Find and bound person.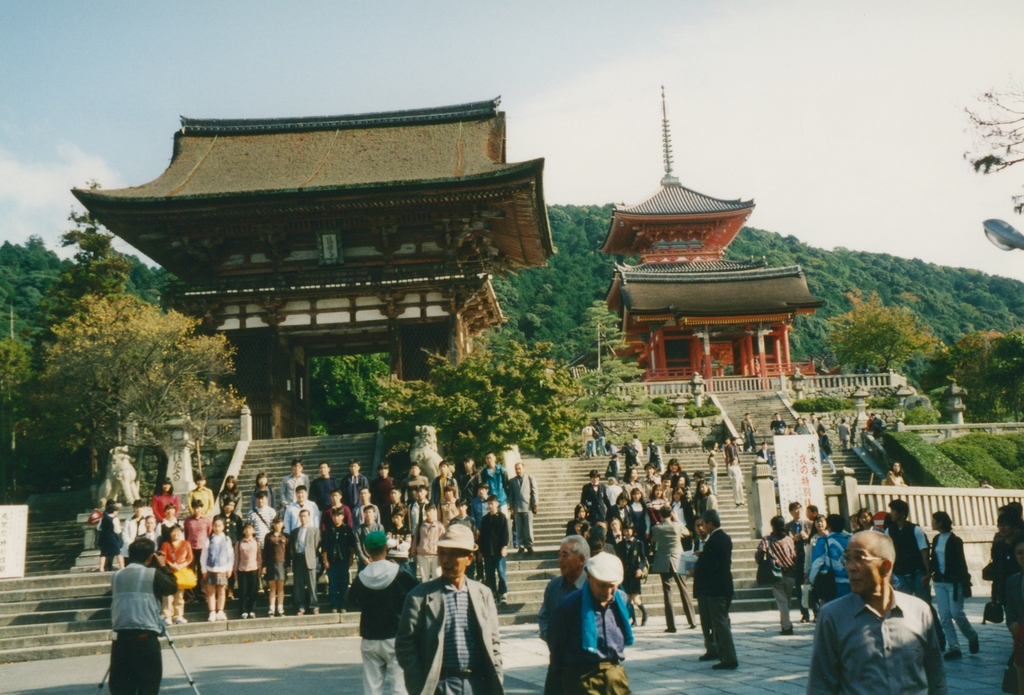
Bound: {"left": 758, "top": 441, "right": 775, "bottom": 470}.
